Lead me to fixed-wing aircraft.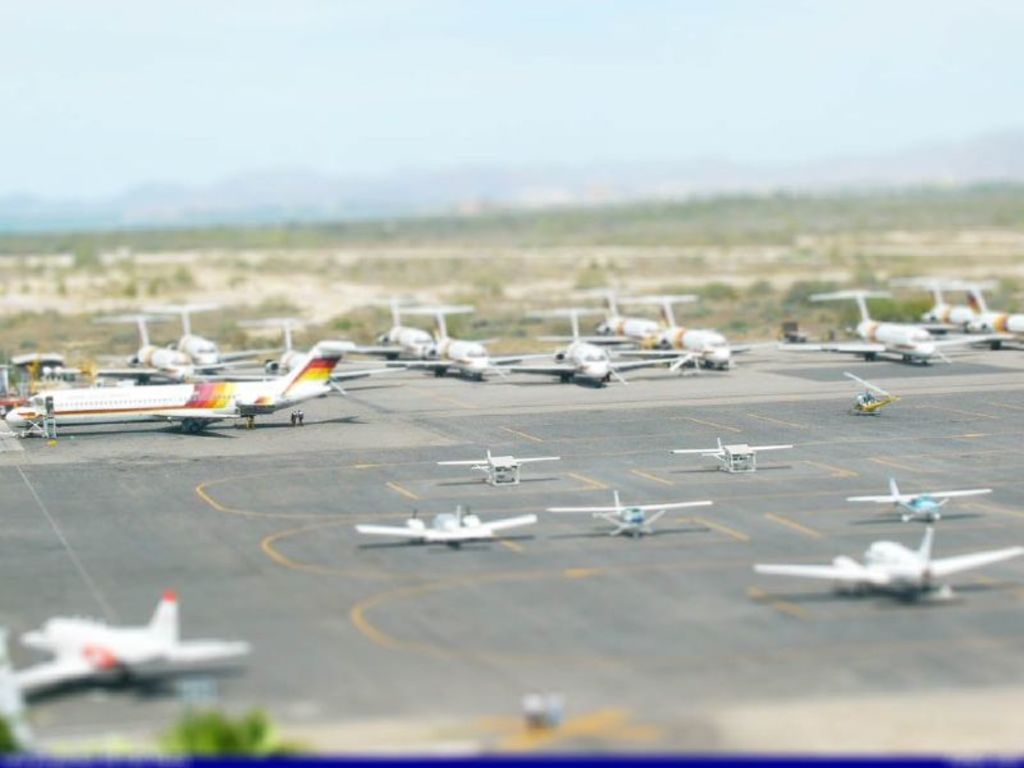
Lead to box(15, 584, 260, 698).
